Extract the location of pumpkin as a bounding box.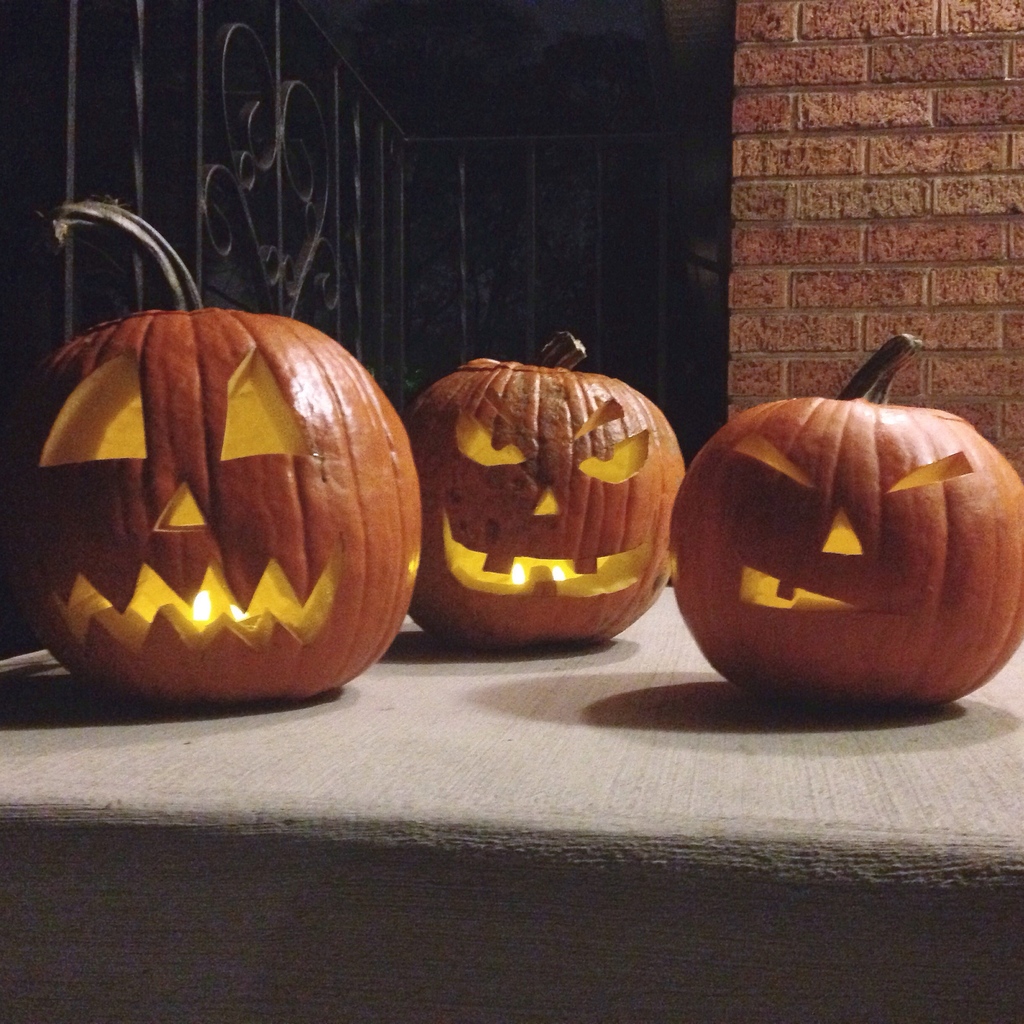
4 193 422 707.
